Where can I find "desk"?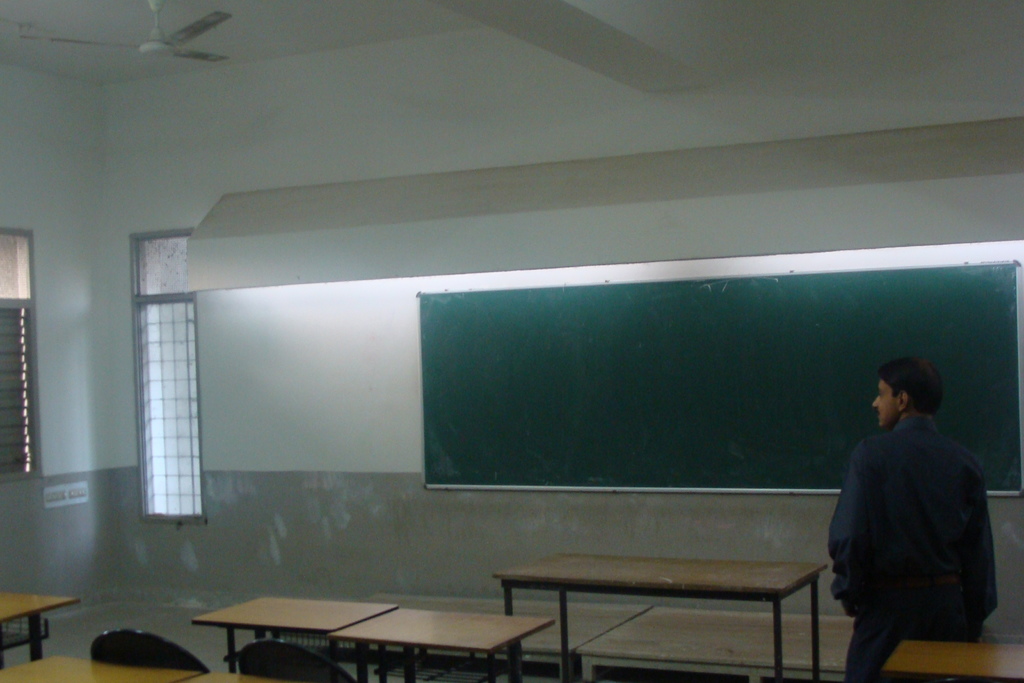
You can find it at x1=496 y1=550 x2=870 y2=668.
